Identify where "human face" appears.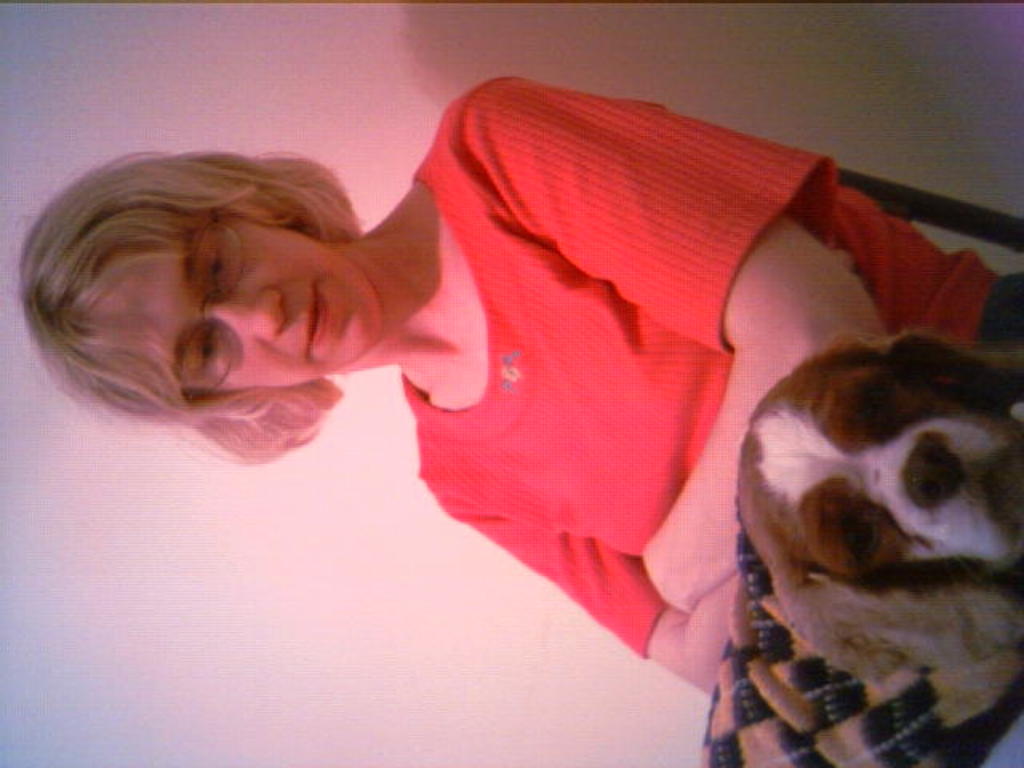
Appears at box(77, 218, 379, 394).
